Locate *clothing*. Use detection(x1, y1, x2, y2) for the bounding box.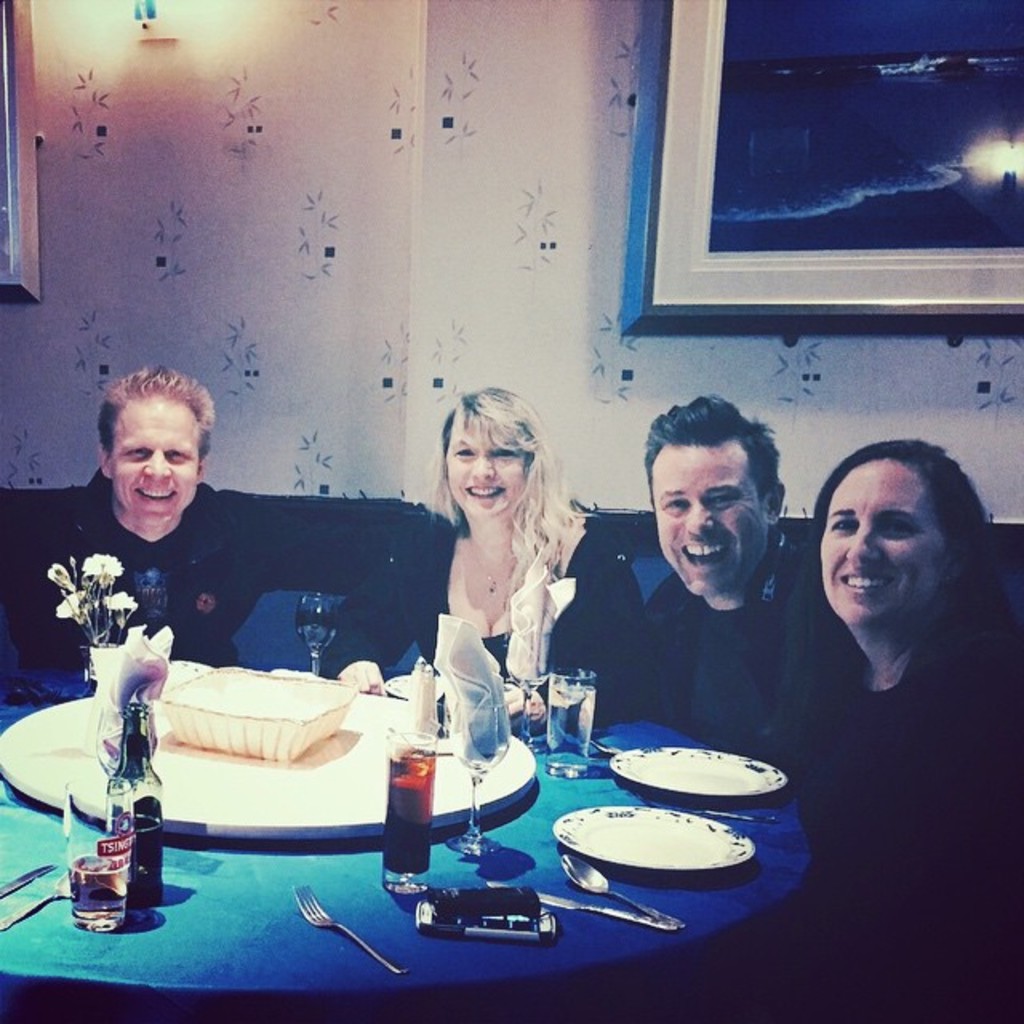
detection(0, 459, 277, 667).
